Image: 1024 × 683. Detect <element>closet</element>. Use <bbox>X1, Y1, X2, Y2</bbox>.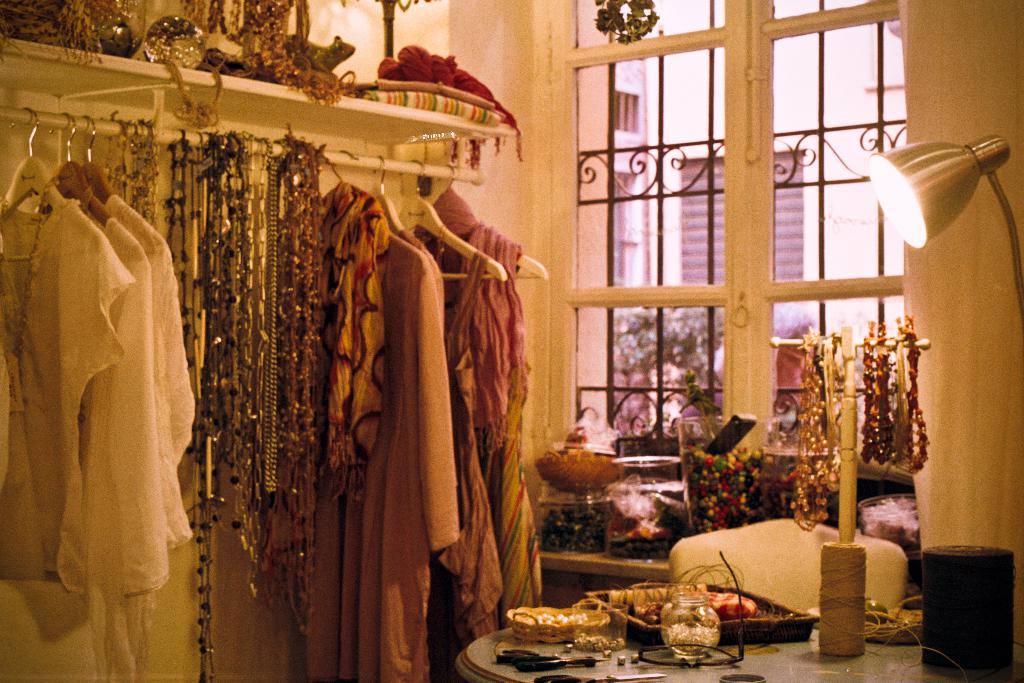
<bbox>0, 0, 548, 682</bbox>.
